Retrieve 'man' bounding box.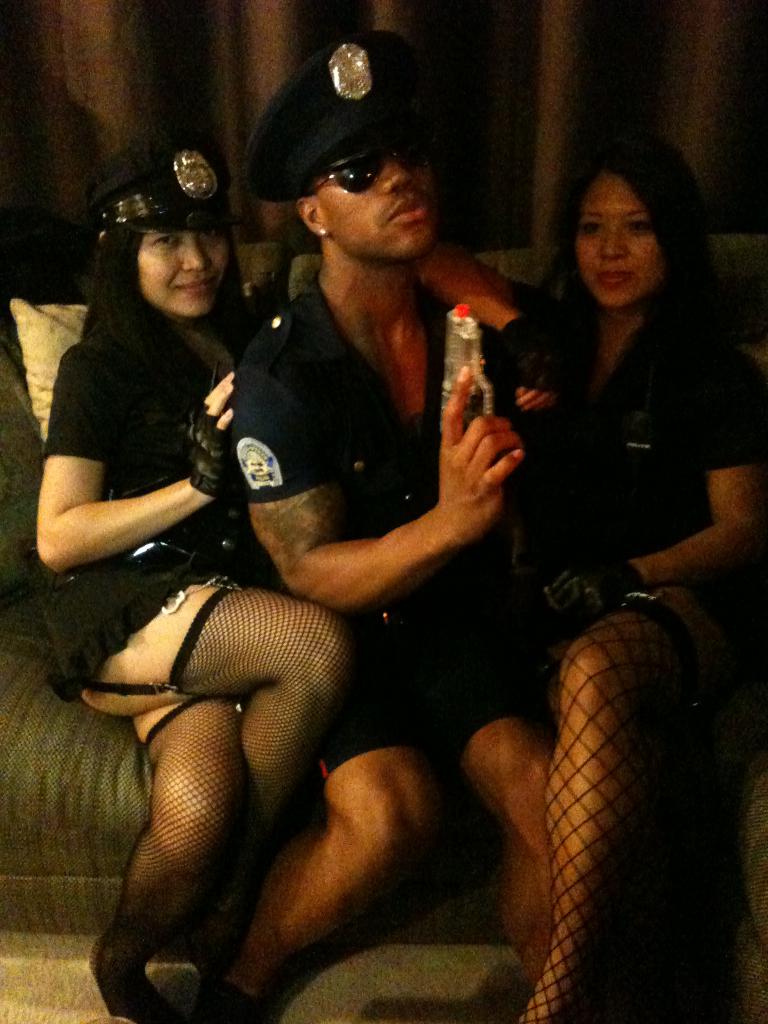
Bounding box: 198,29,563,1023.
